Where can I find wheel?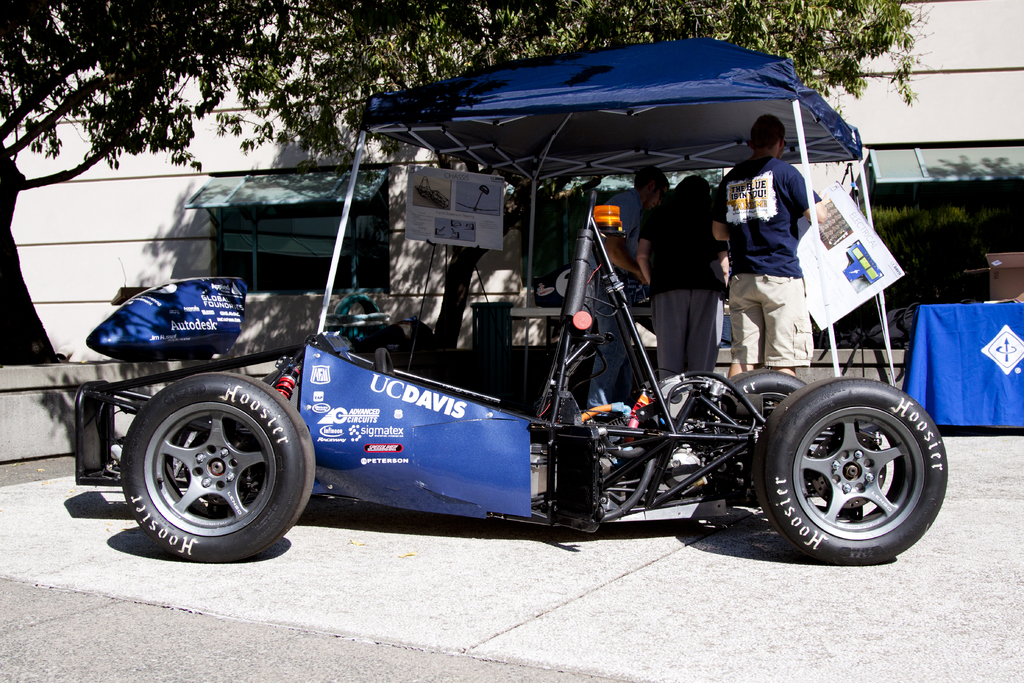
You can find it at 121/373/314/563.
